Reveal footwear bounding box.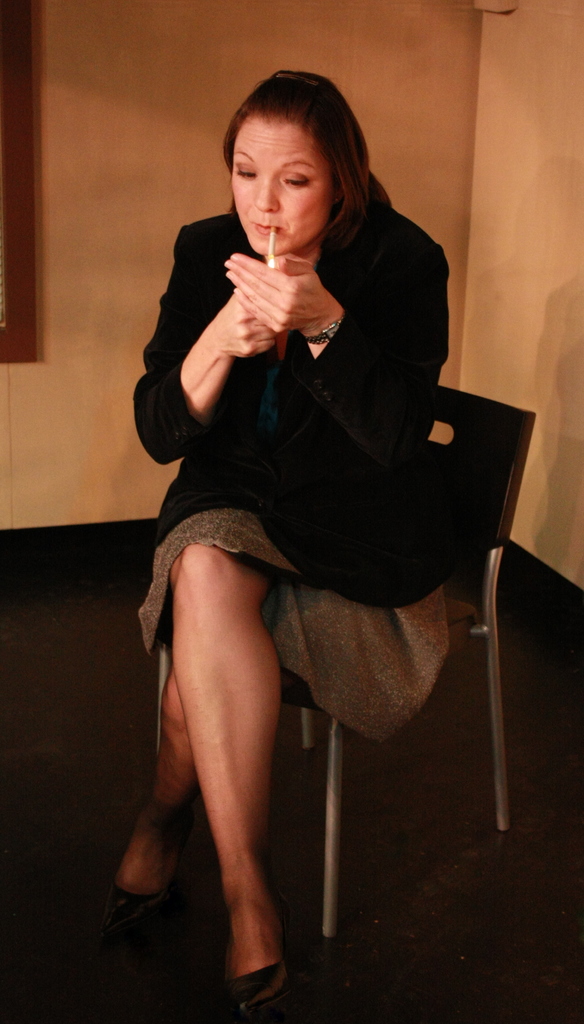
Revealed: [106,802,197,917].
